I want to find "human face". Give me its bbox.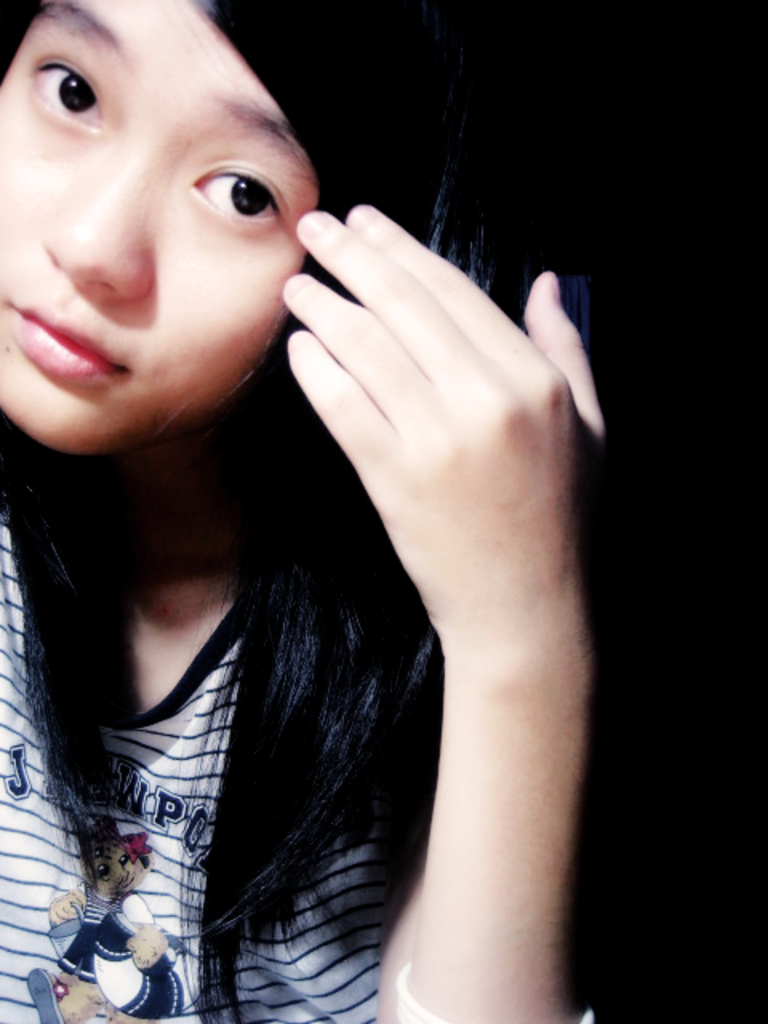
0:0:314:461.
